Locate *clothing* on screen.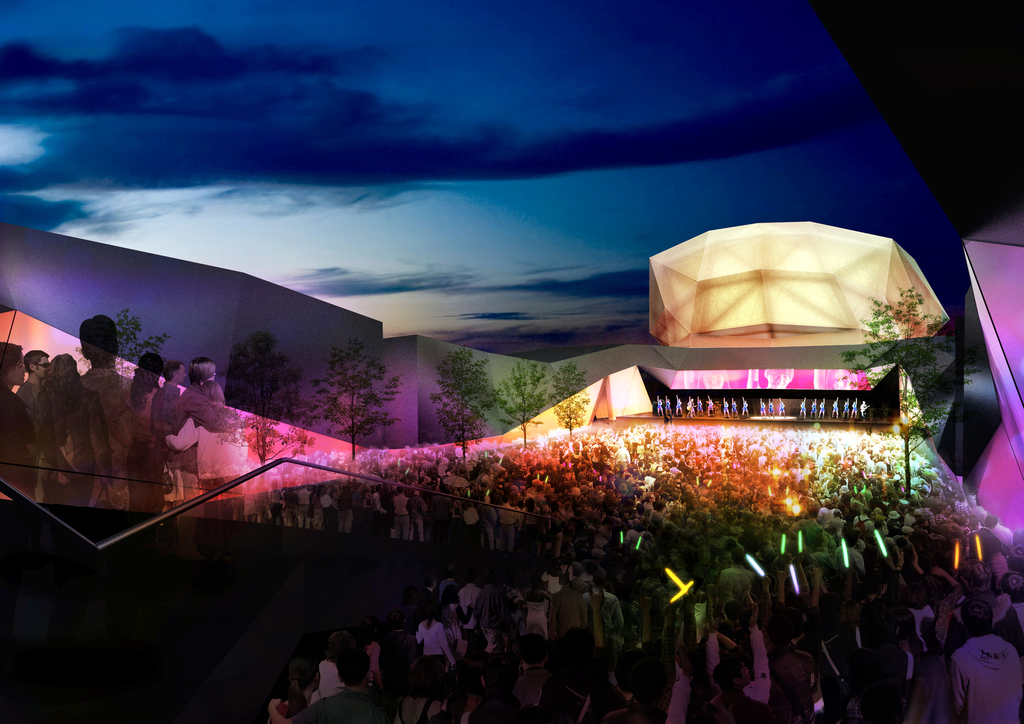
On screen at {"left": 416, "top": 620, "right": 454, "bottom": 680}.
